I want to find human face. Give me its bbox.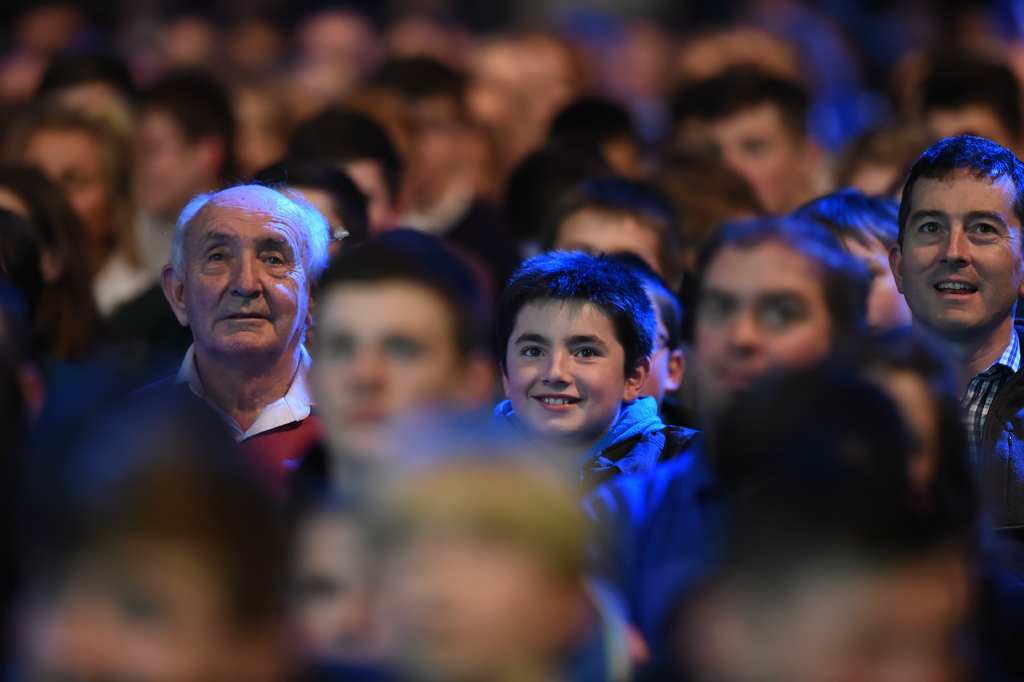
region(320, 502, 374, 663).
